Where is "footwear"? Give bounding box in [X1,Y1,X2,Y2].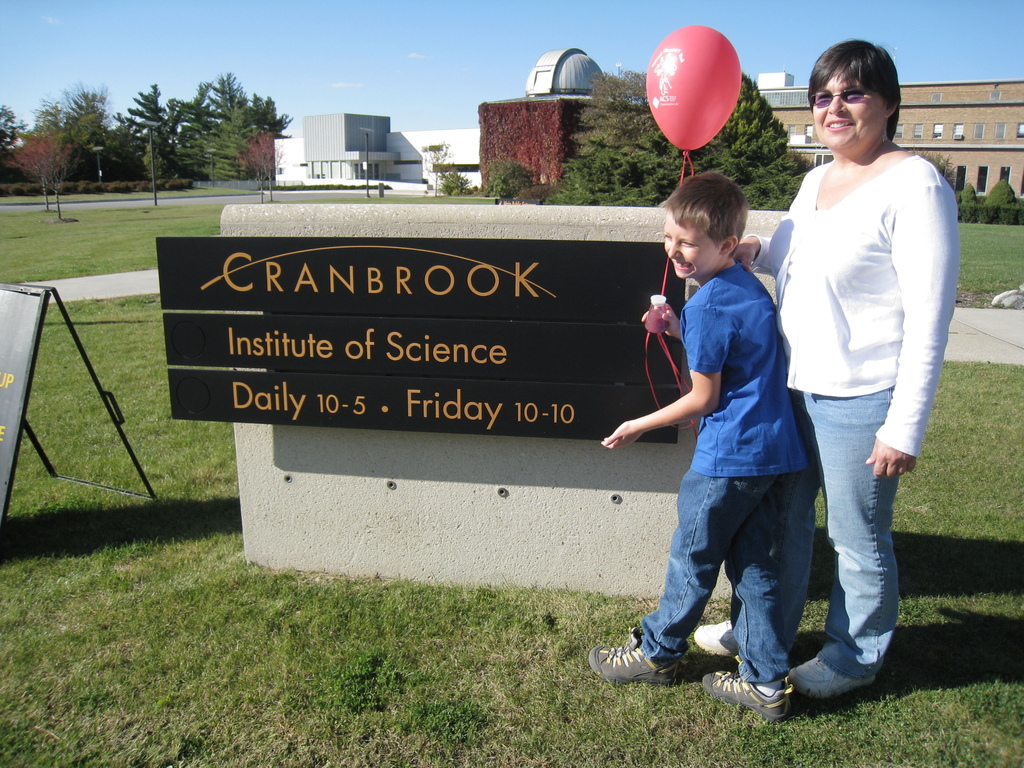
[776,662,876,698].
